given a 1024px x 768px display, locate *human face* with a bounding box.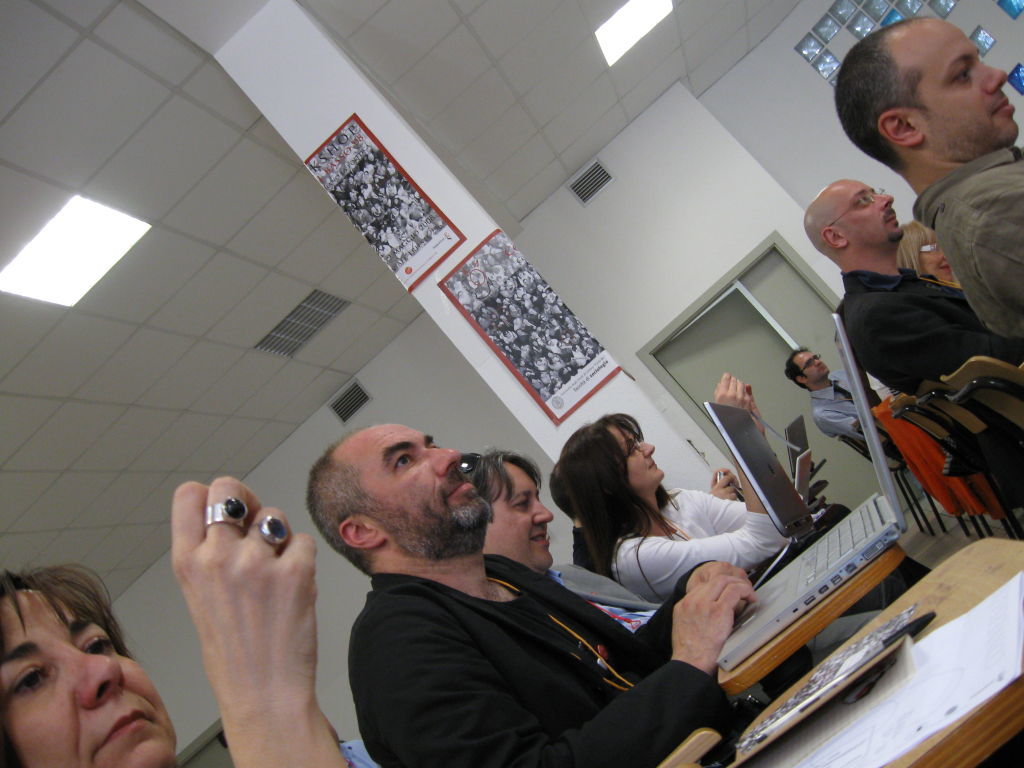
Located: l=918, t=243, r=957, b=285.
